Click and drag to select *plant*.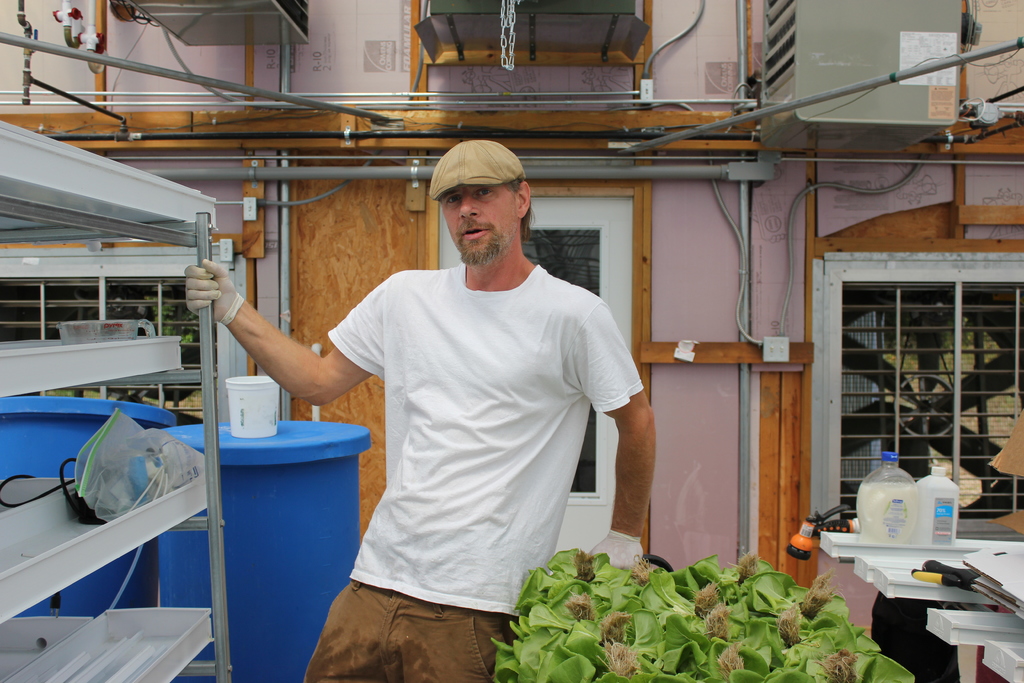
Selection: <region>491, 547, 915, 682</region>.
